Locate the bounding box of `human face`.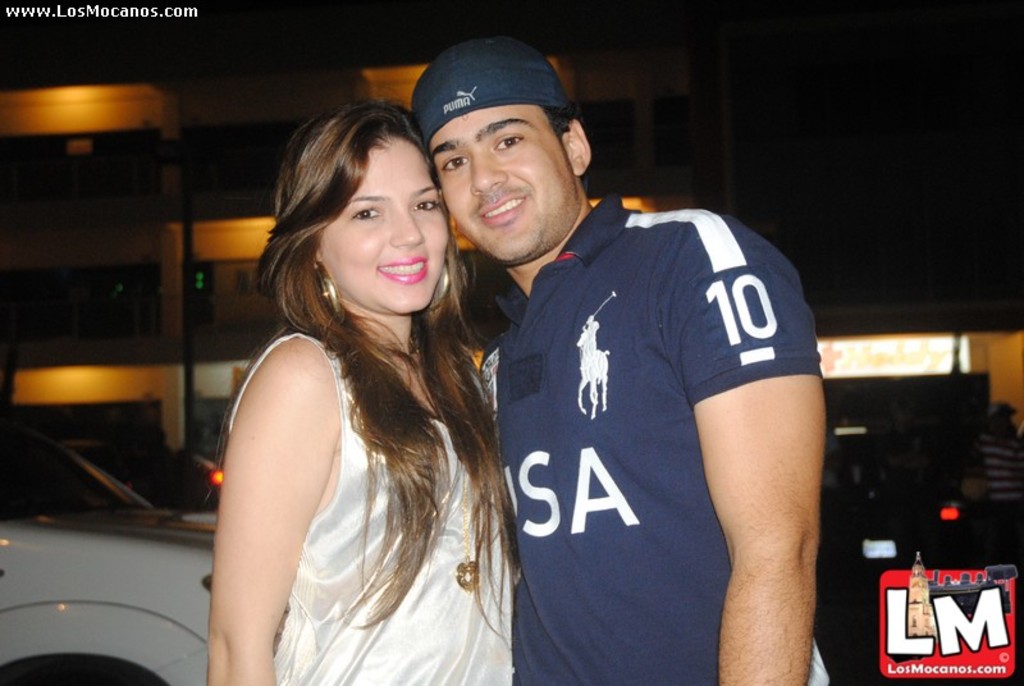
Bounding box: {"left": 425, "top": 108, "right": 572, "bottom": 262}.
